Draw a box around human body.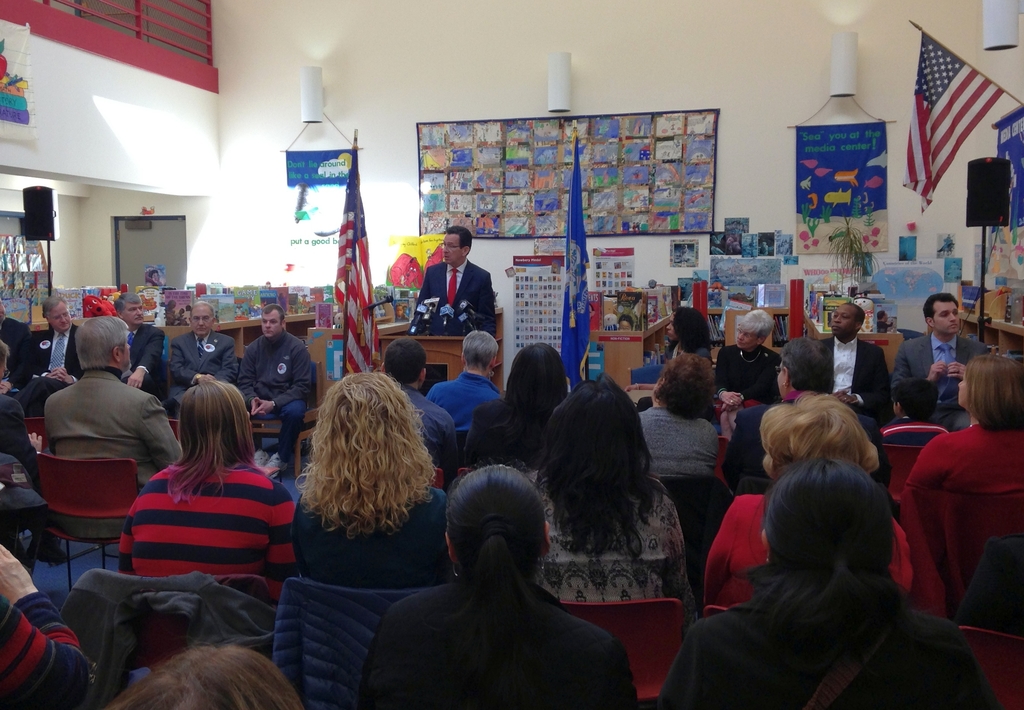
bbox=[171, 335, 238, 430].
